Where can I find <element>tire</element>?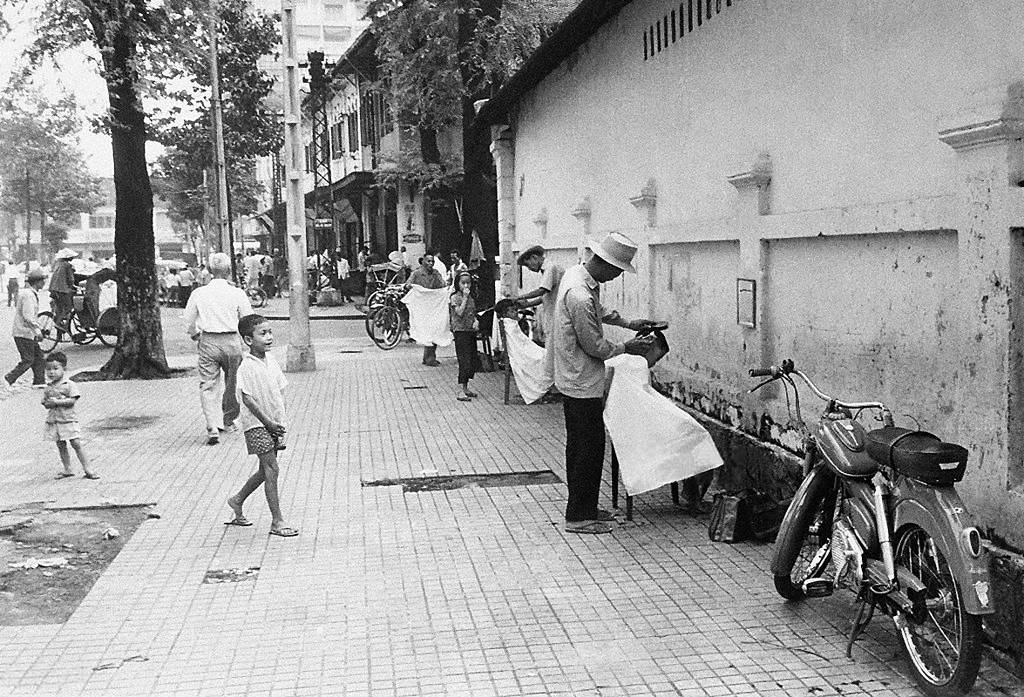
You can find it at bbox=[248, 287, 264, 306].
